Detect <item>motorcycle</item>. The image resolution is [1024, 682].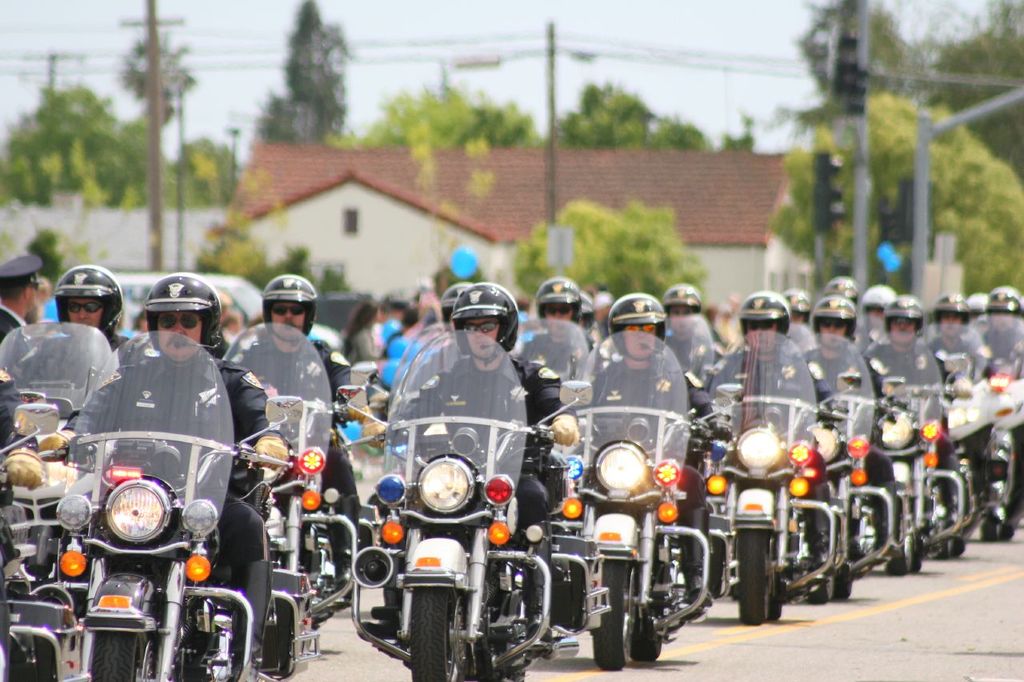
794/326/897/606.
